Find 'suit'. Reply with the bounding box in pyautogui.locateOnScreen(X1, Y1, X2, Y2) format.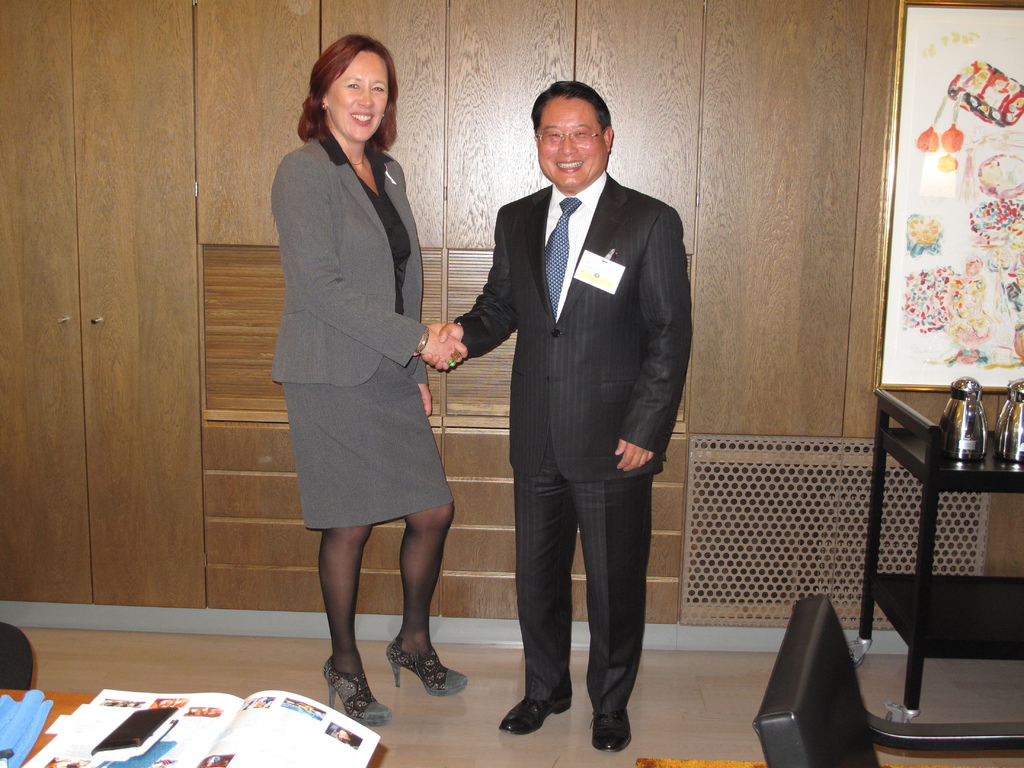
pyautogui.locateOnScreen(456, 179, 705, 754).
